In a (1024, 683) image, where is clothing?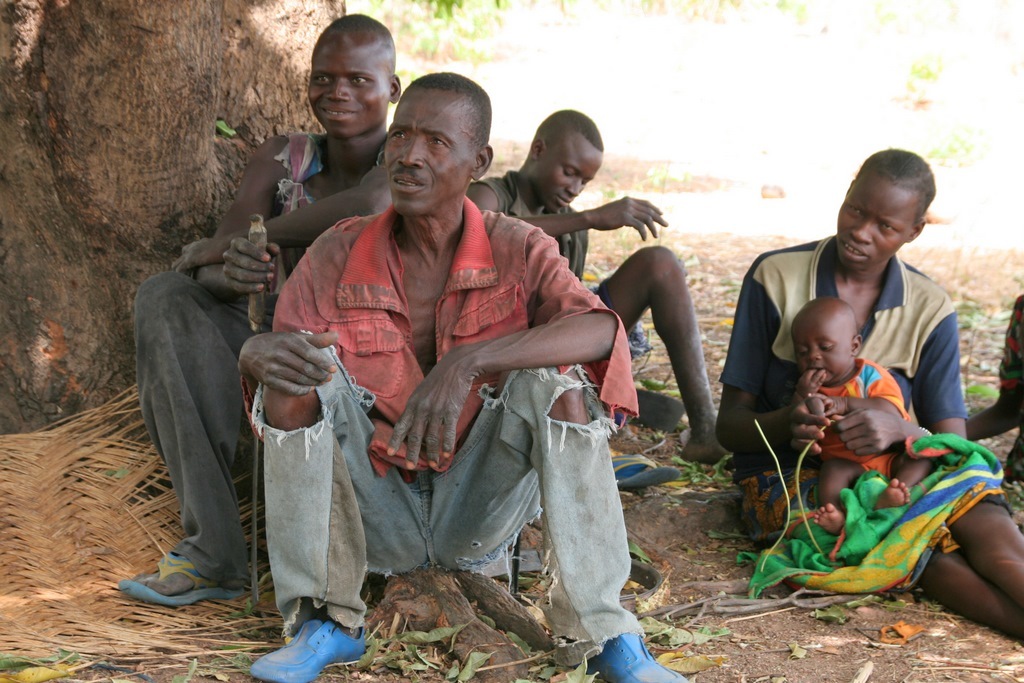
[717, 229, 959, 582].
